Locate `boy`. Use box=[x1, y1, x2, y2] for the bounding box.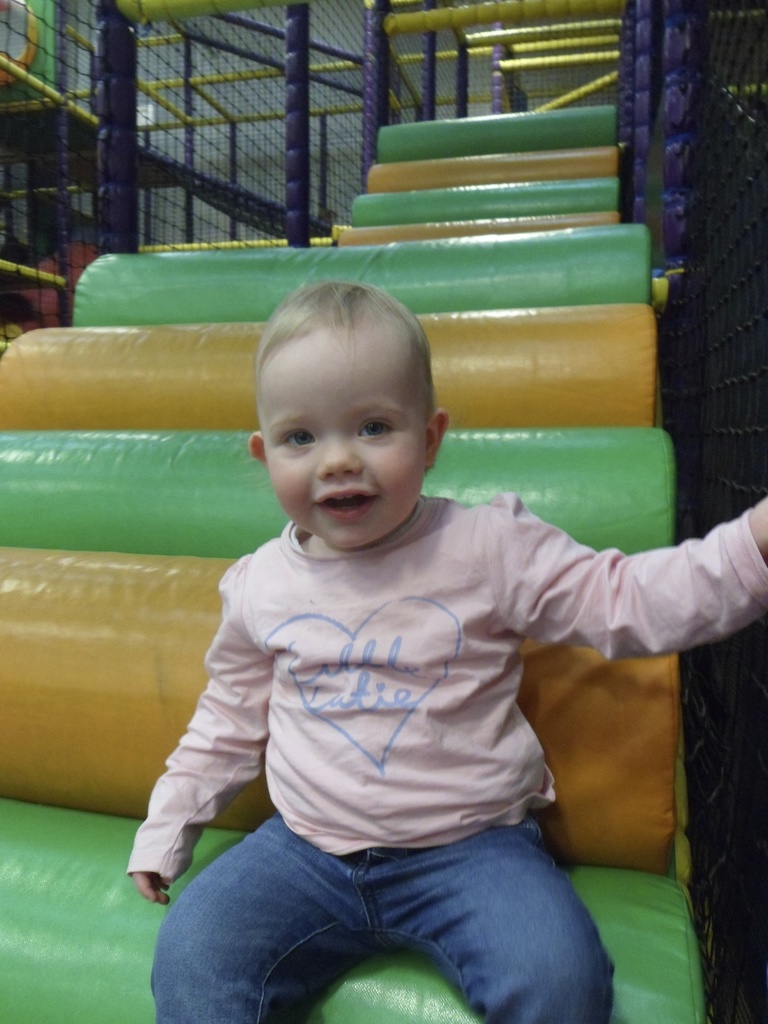
box=[120, 279, 767, 1023].
